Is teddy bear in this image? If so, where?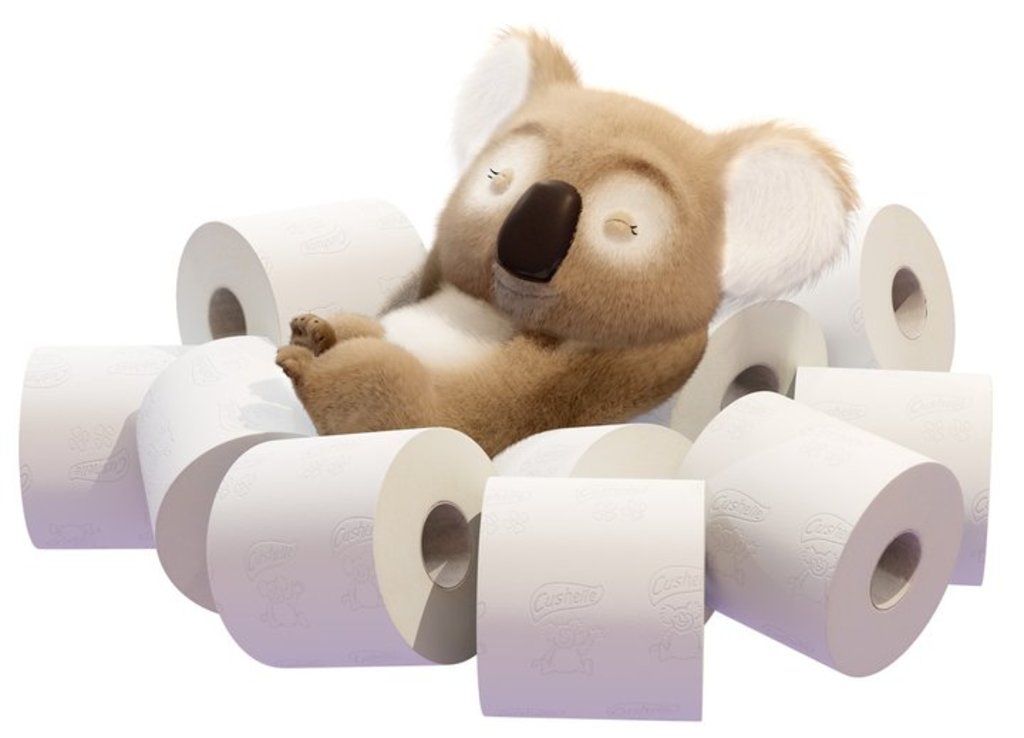
Yes, at (274,38,855,455).
